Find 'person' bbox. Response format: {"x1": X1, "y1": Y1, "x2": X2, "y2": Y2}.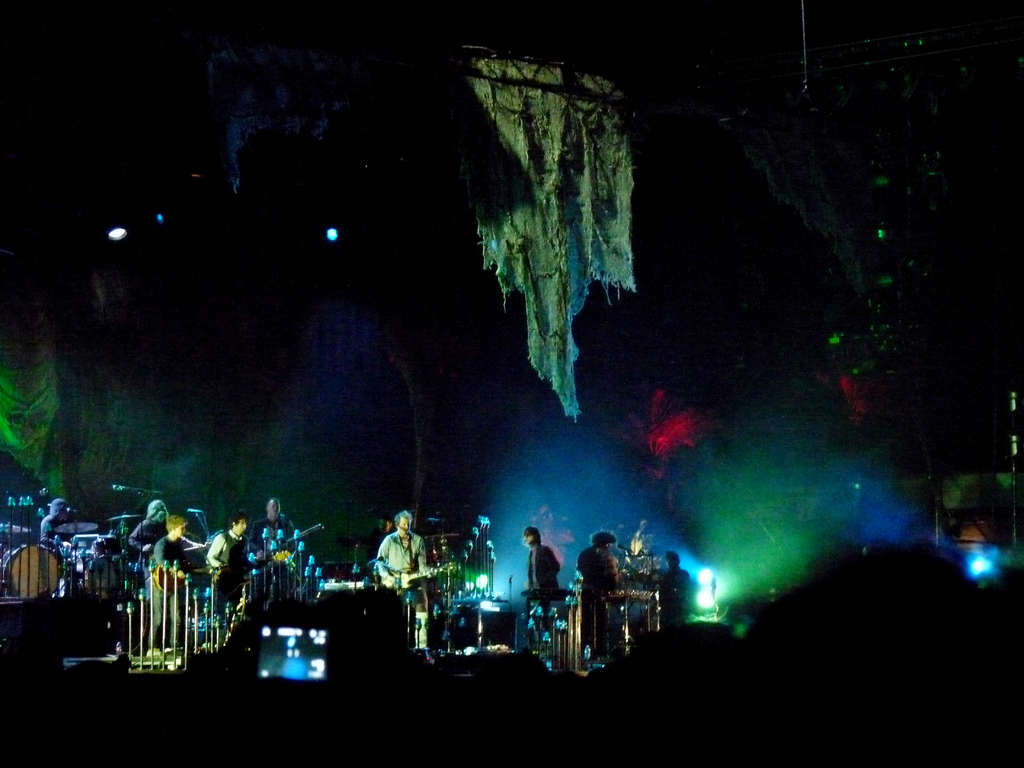
{"x1": 209, "y1": 501, "x2": 268, "y2": 634}.
